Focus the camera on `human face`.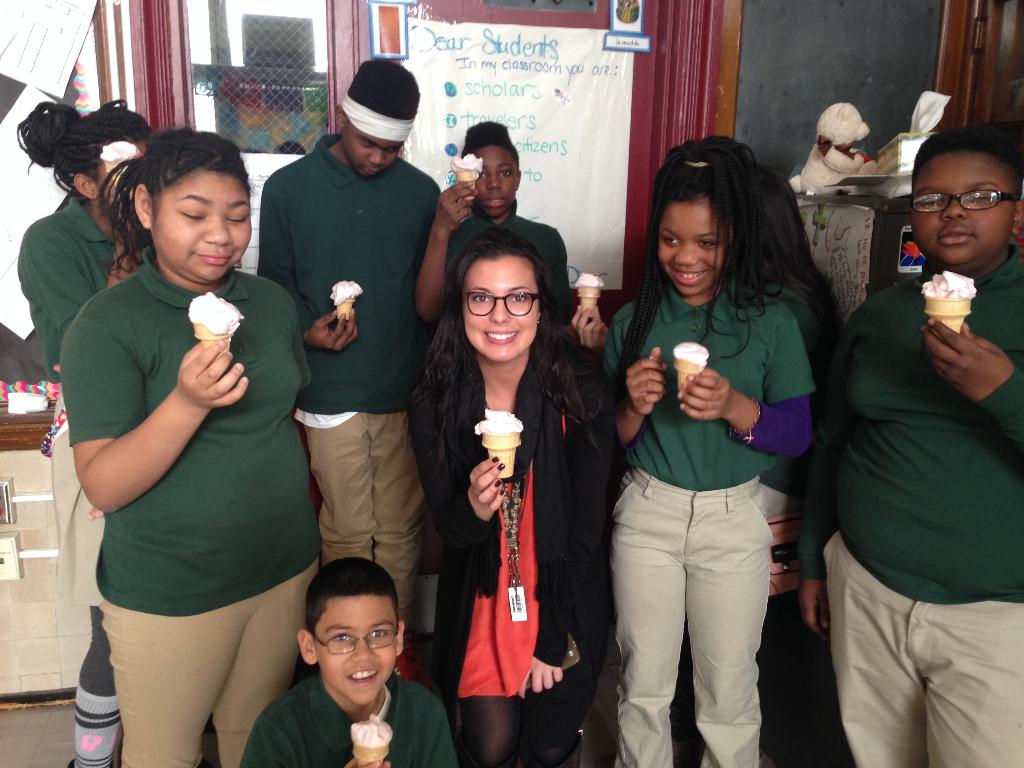
Focus region: bbox(909, 155, 1016, 263).
